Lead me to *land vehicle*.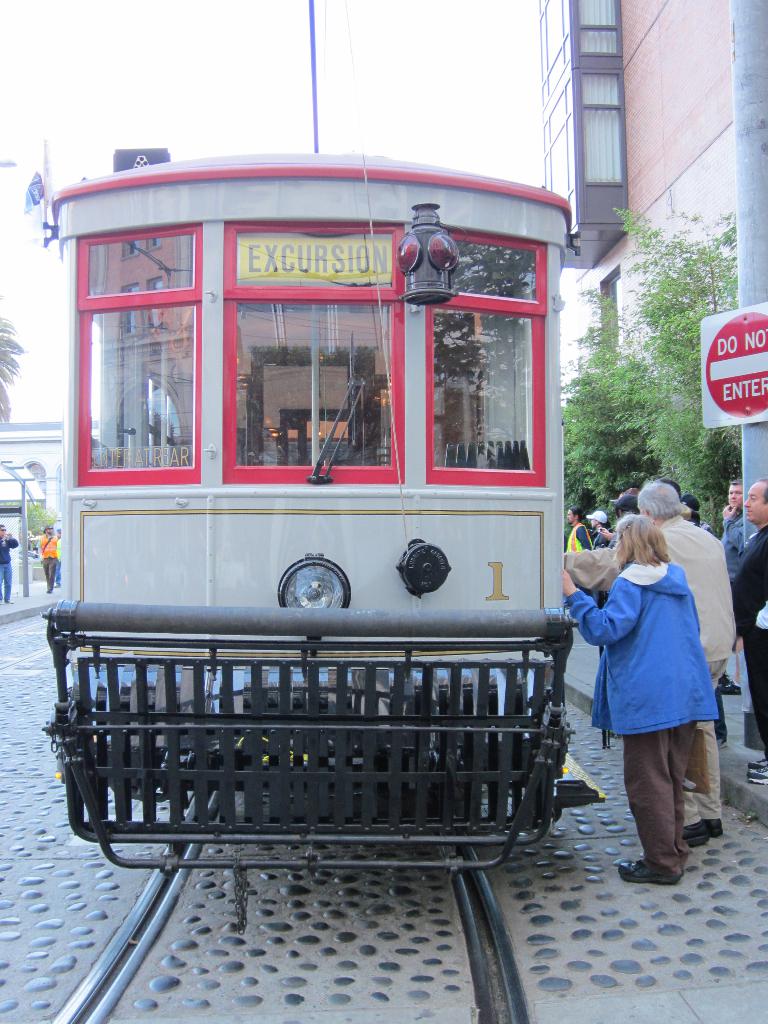
Lead to l=45, t=144, r=580, b=861.
